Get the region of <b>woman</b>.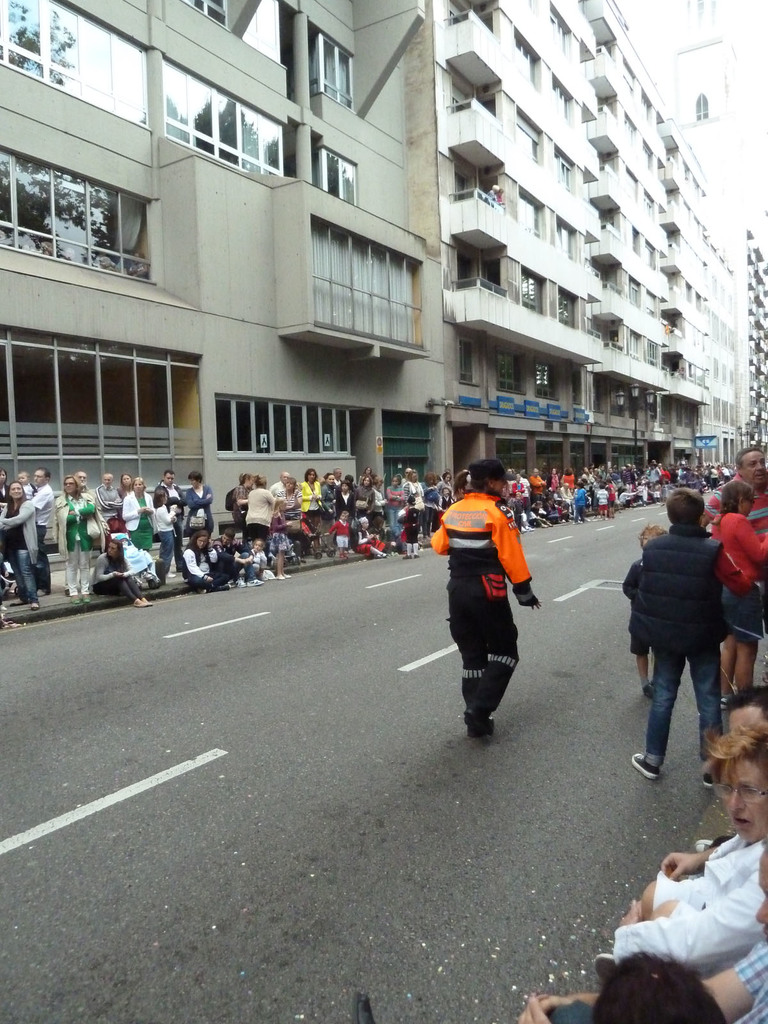
<region>712, 475, 767, 698</region>.
